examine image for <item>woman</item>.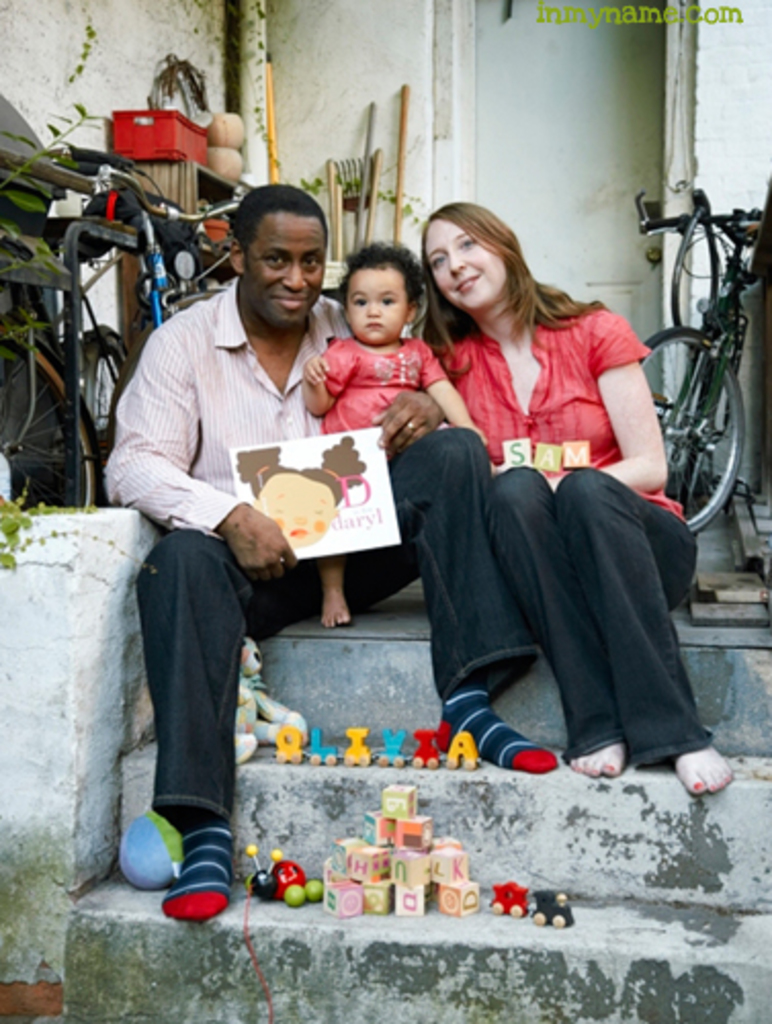
Examination result: [448, 145, 653, 776].
